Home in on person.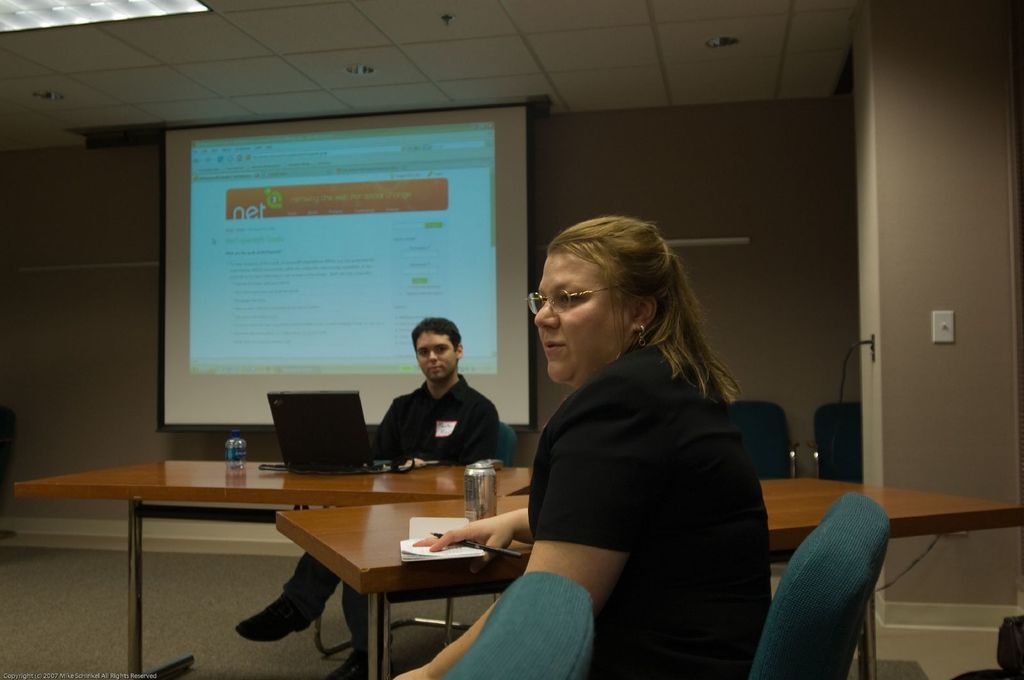
Homed in at <region>236, 313, 508, 678</region>.
